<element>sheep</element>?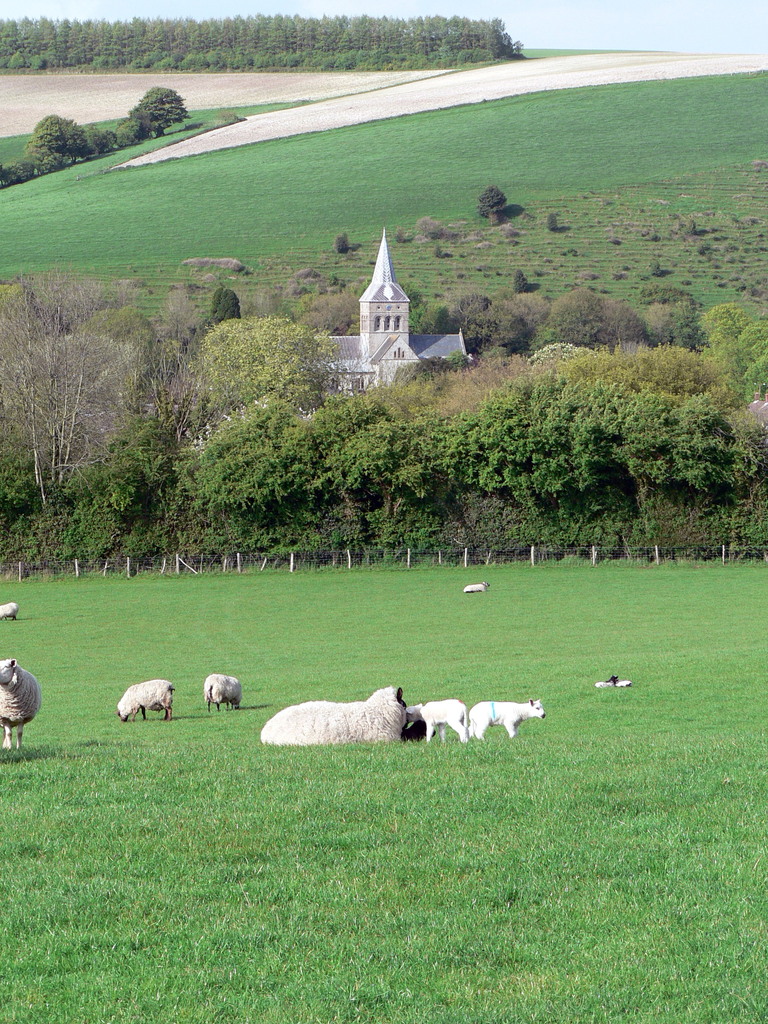
bbox=[462, 699, 549, 743]
